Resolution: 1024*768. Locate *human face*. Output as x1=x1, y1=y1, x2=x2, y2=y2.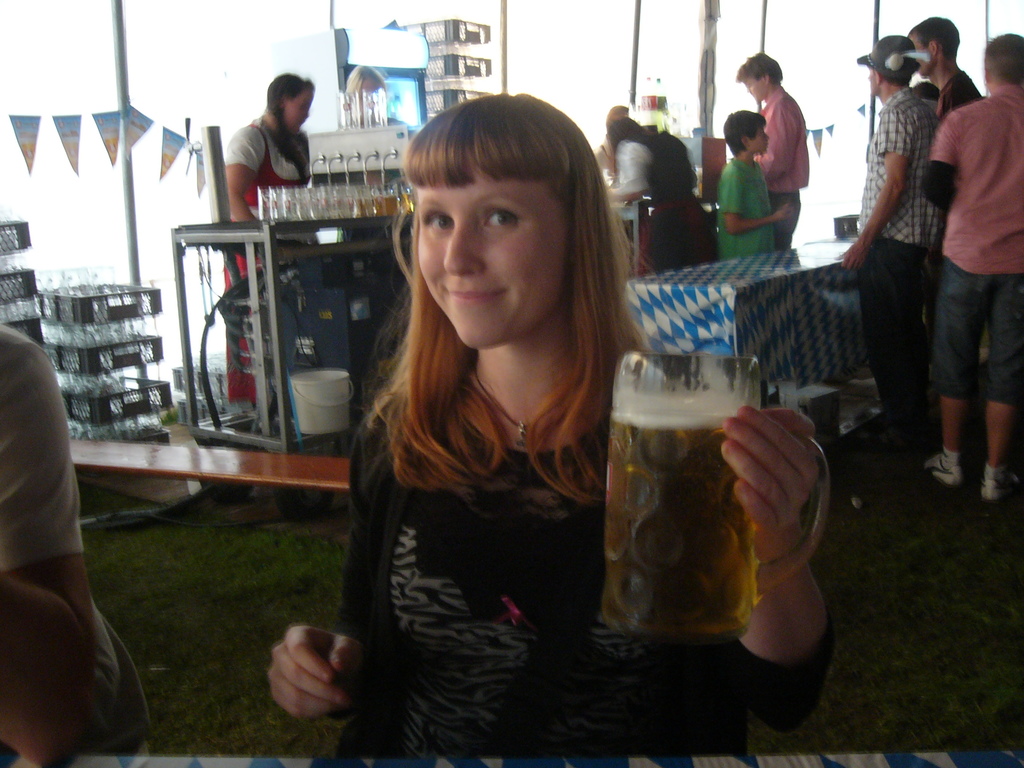
x1=748, y1=127, x2=769, y2=151.
